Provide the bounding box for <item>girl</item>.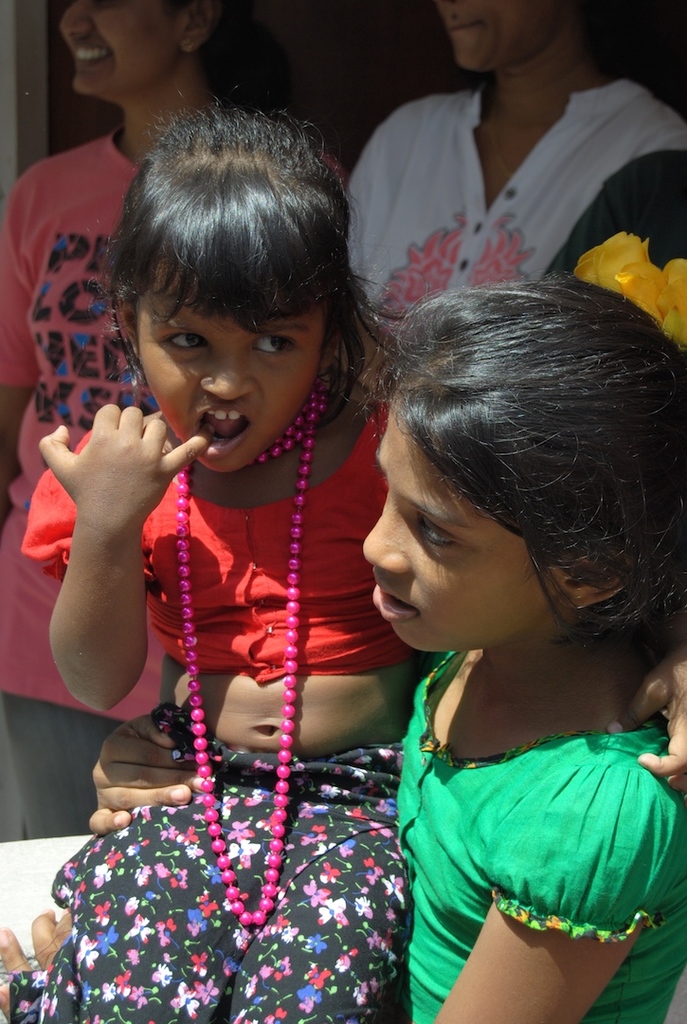
(89, 273, 686, 1023).
